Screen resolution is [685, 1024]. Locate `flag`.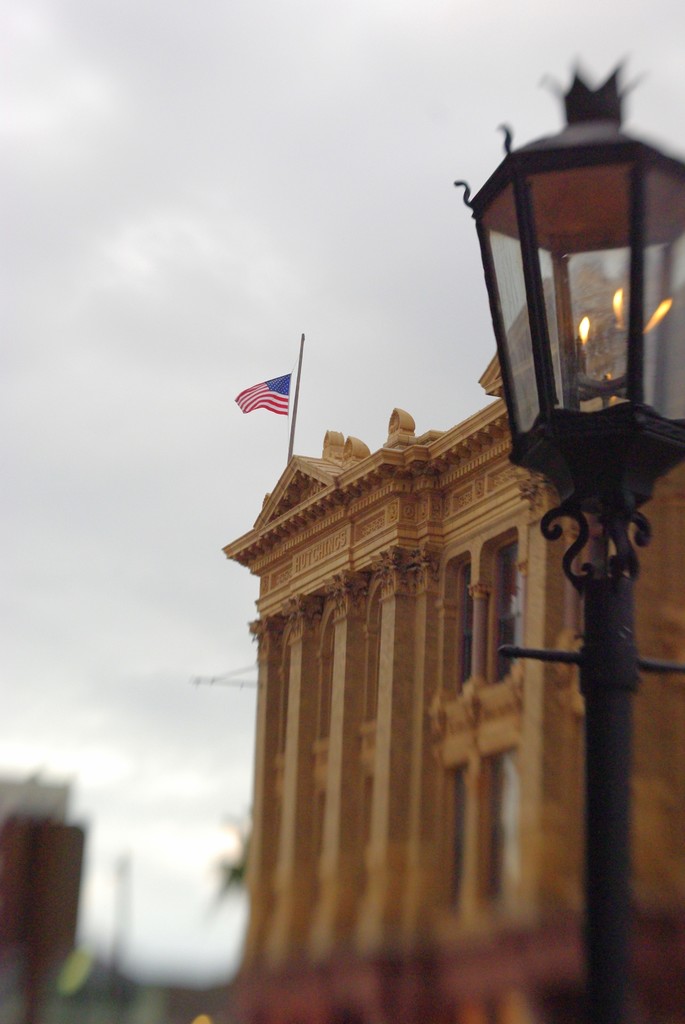
region(232, 371, 296, 420).
